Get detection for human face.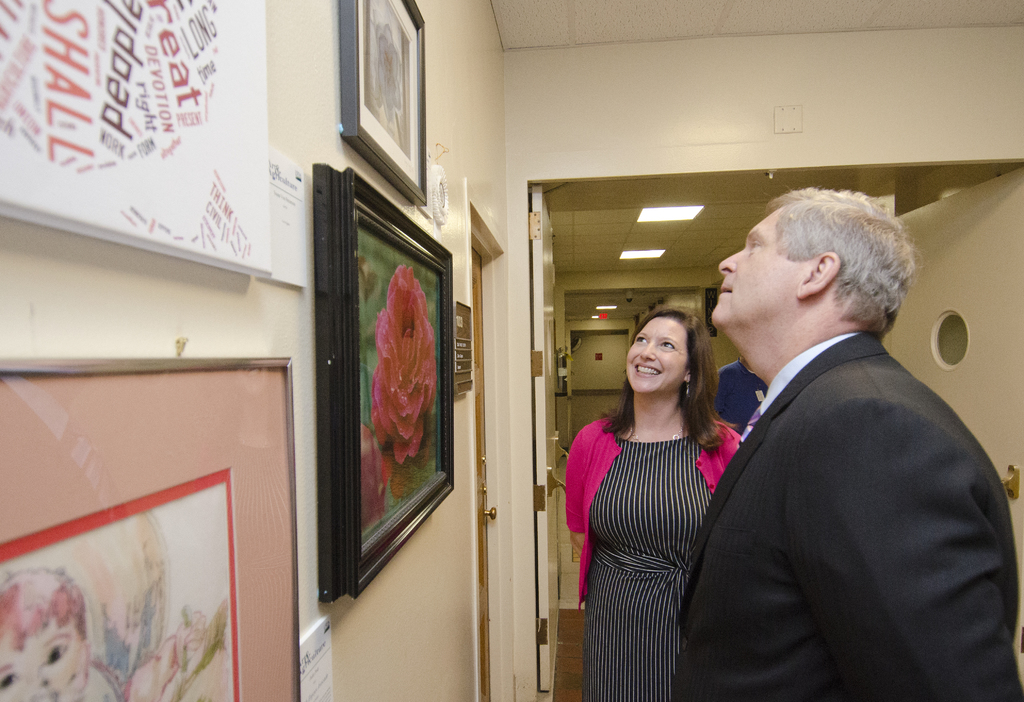
Detection: left=0, top=608, right=84, bottom=701.
